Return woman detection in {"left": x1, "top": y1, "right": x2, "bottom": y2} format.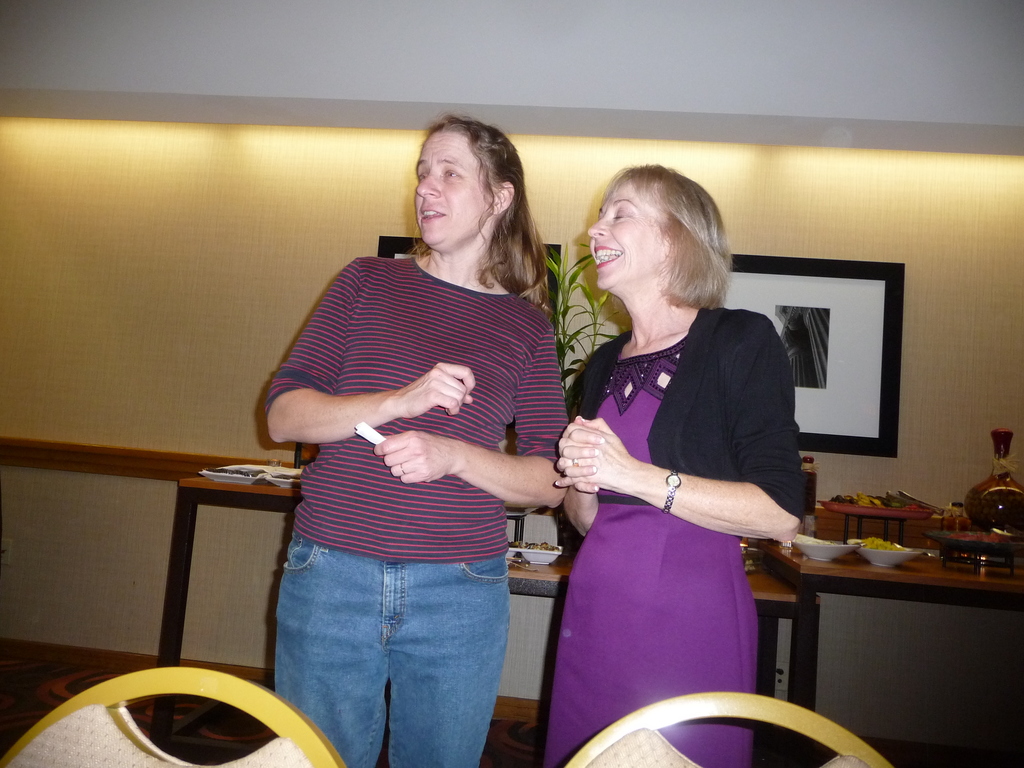
{"left": 273, "top": 111, "right": 566, "bottom": 767}.
